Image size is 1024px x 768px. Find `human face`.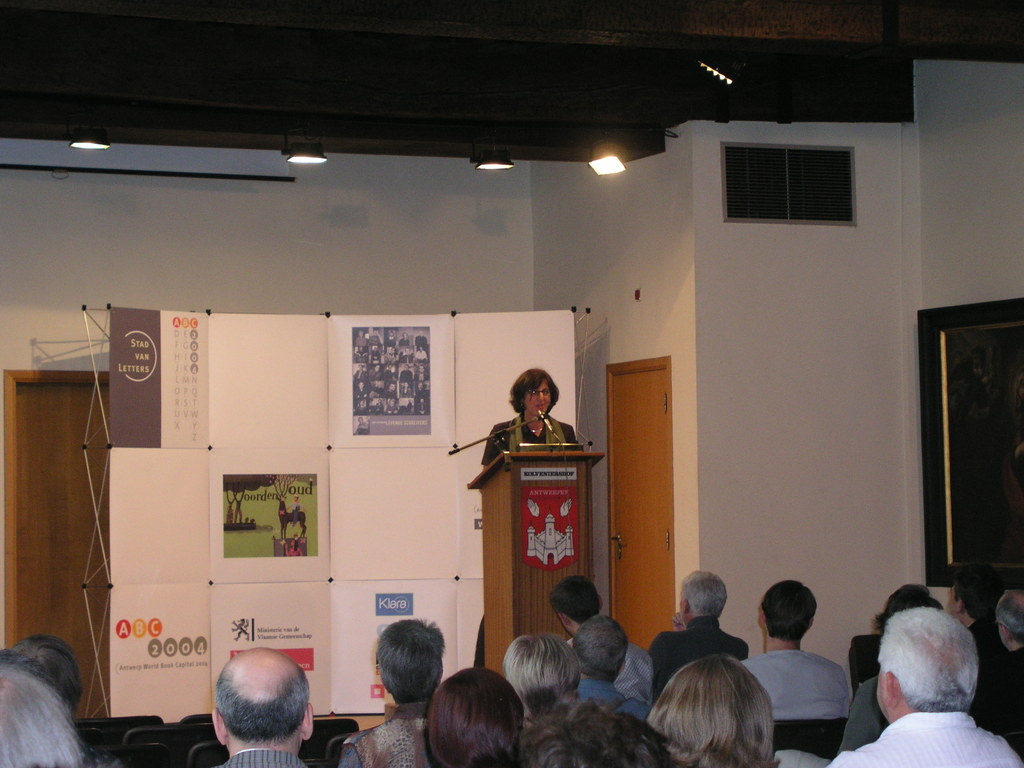
bbox(414, 344, 424, 352).
